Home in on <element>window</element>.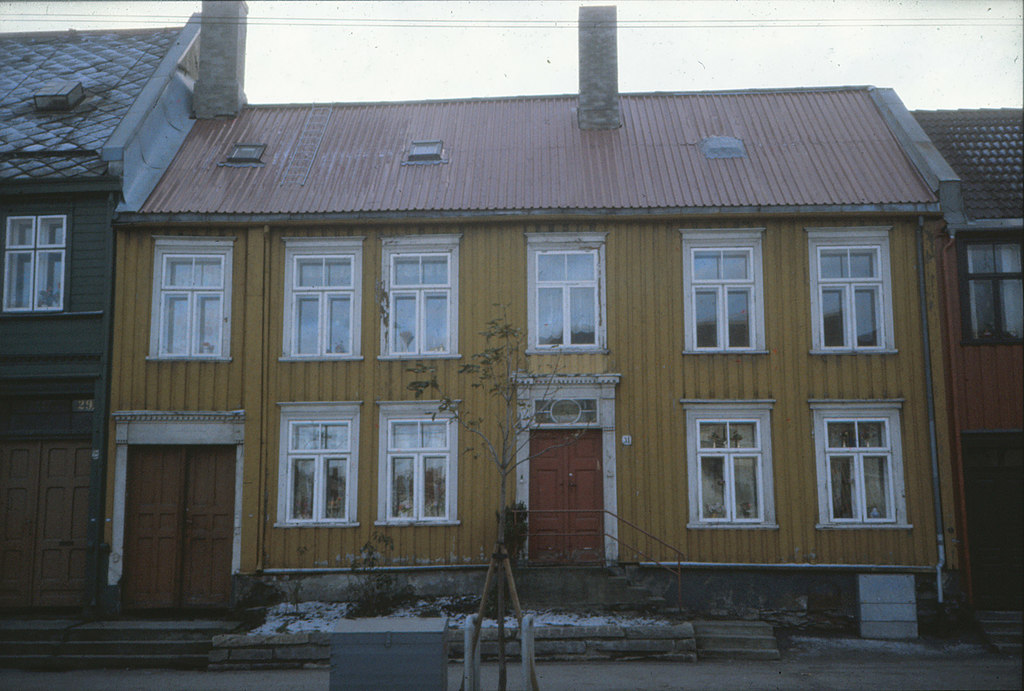
Homed in at l=0, t=205, r=76, b=315.
